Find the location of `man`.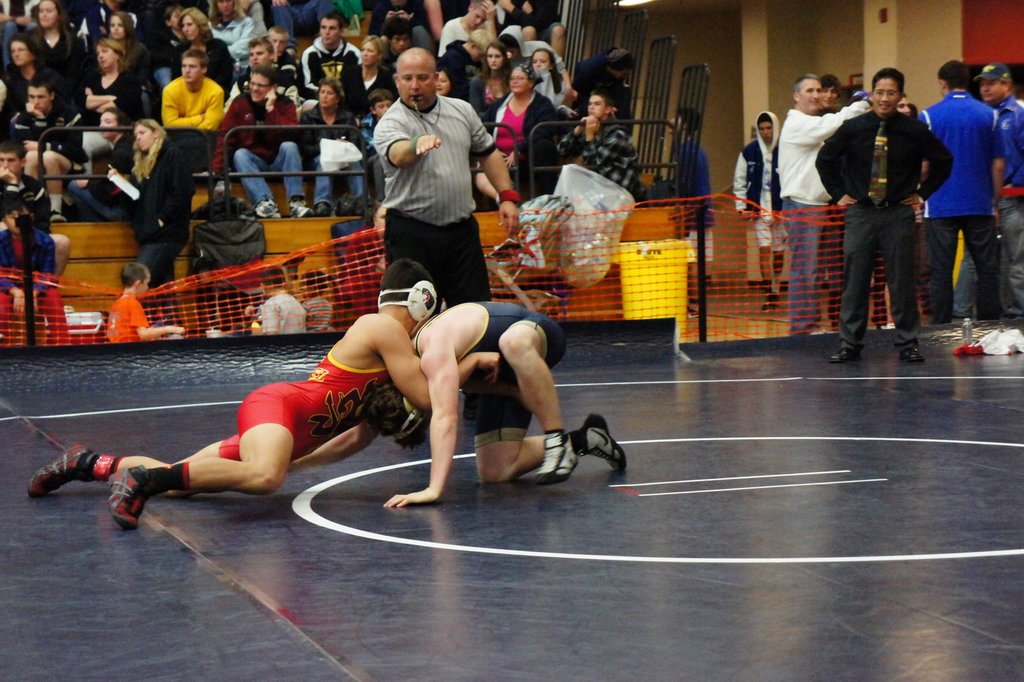
Location: [x1=776, y1=72, x2=871, y2=334].
